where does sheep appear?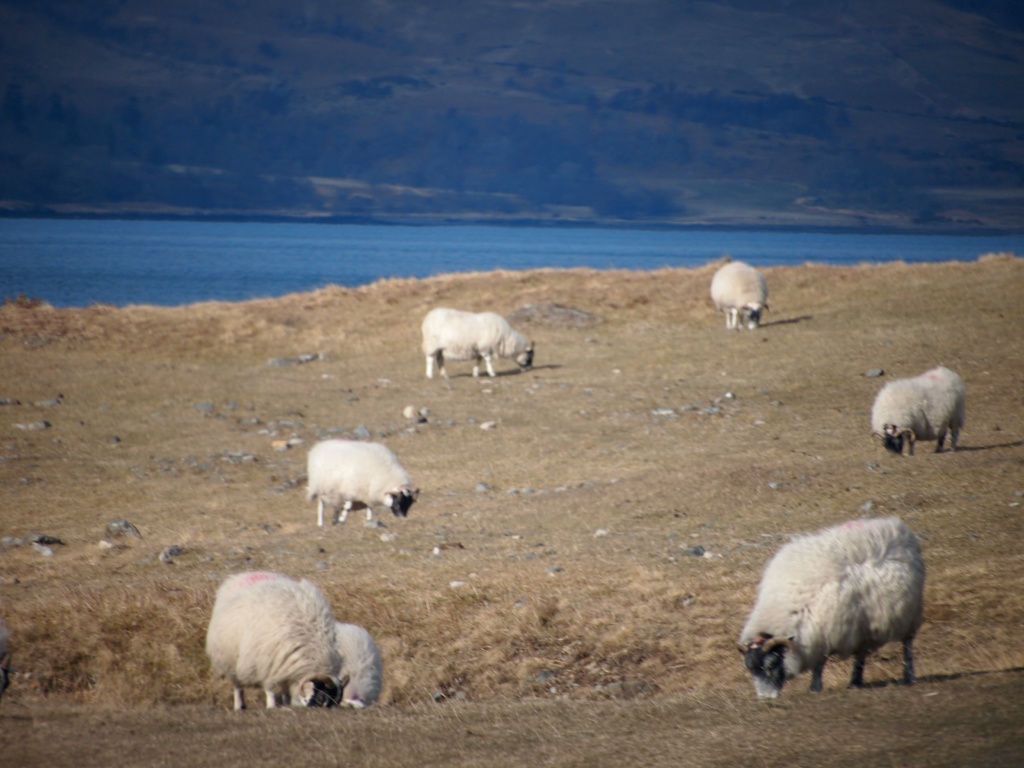
Appears at box(872, 362, 965, 458).
